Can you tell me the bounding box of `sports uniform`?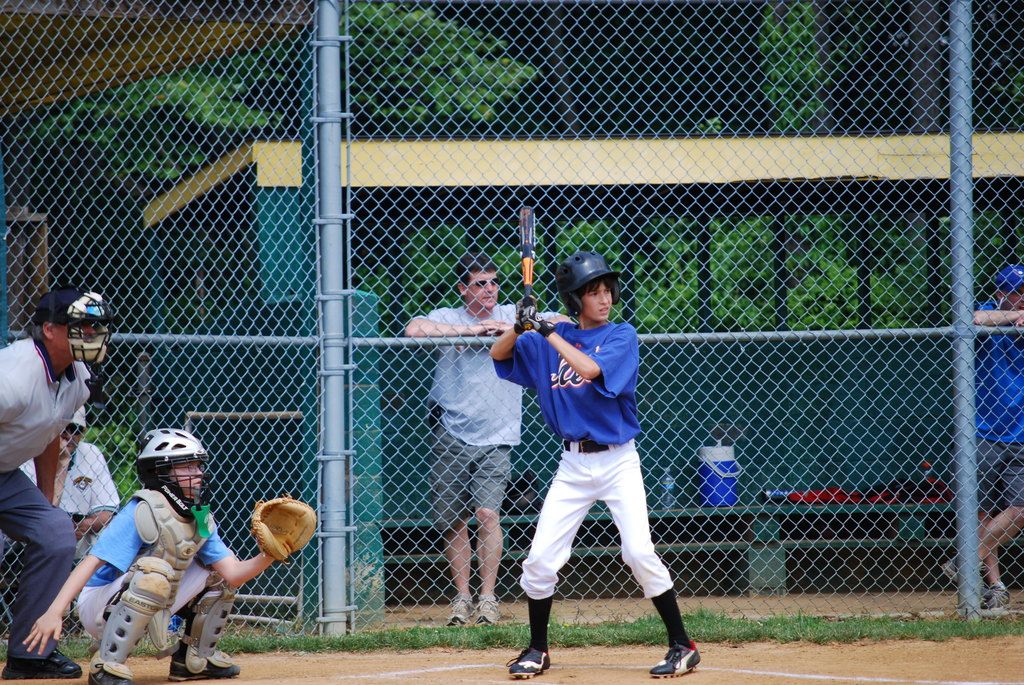
[490,320,673,604].
